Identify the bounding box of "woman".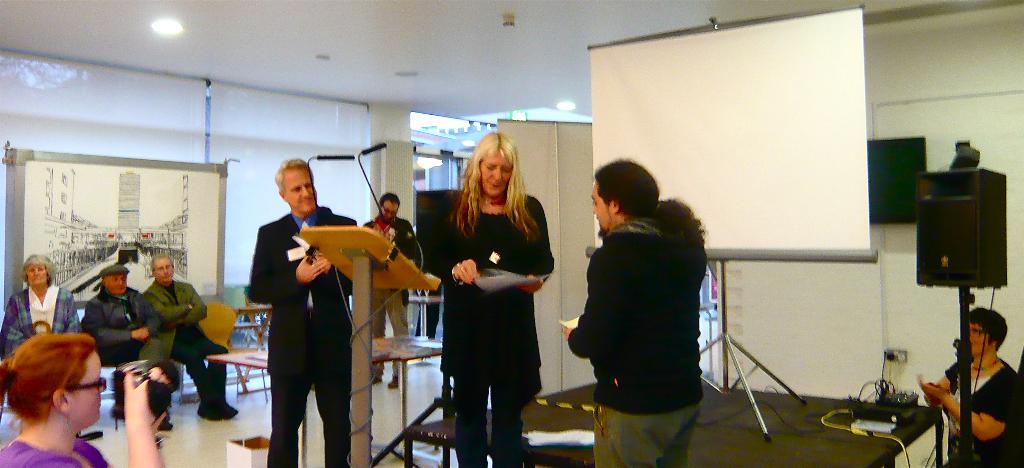
x1=920 y1=307 x2=1023 y2=467.
